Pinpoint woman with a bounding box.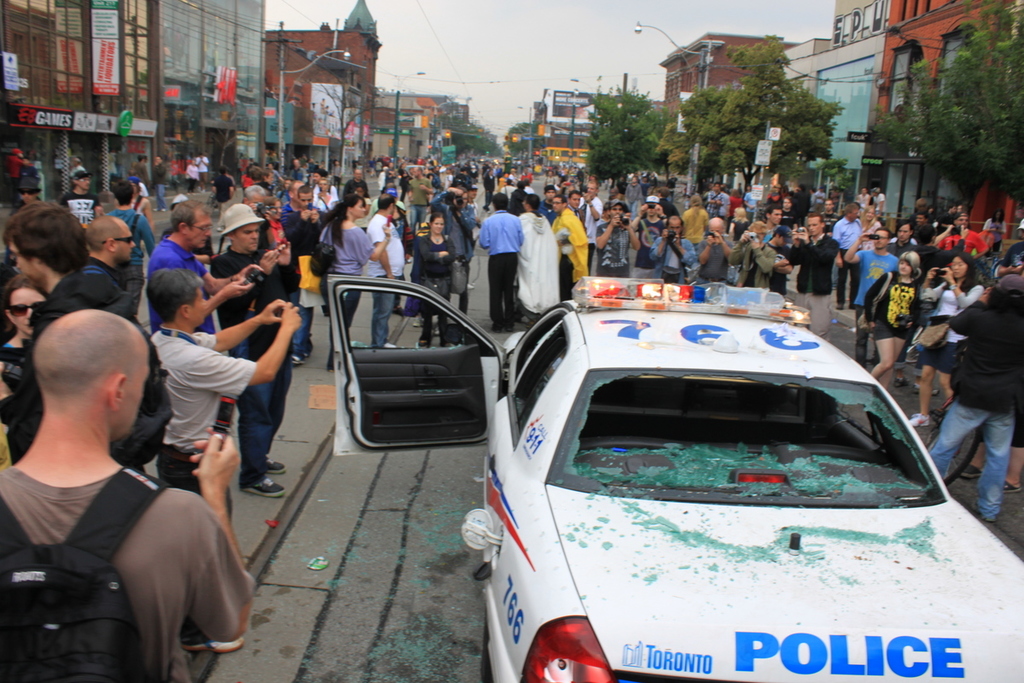
Rect(859, 252, 924, 392).
